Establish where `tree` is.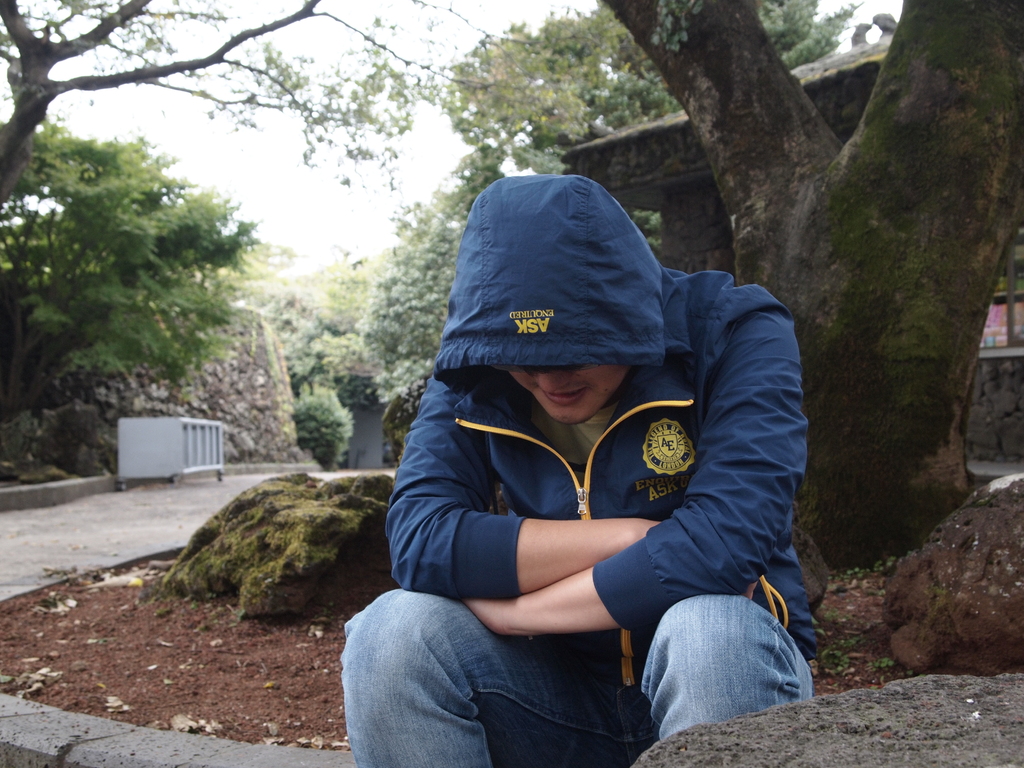
Established at Rect(287, 380, 343, 492).
